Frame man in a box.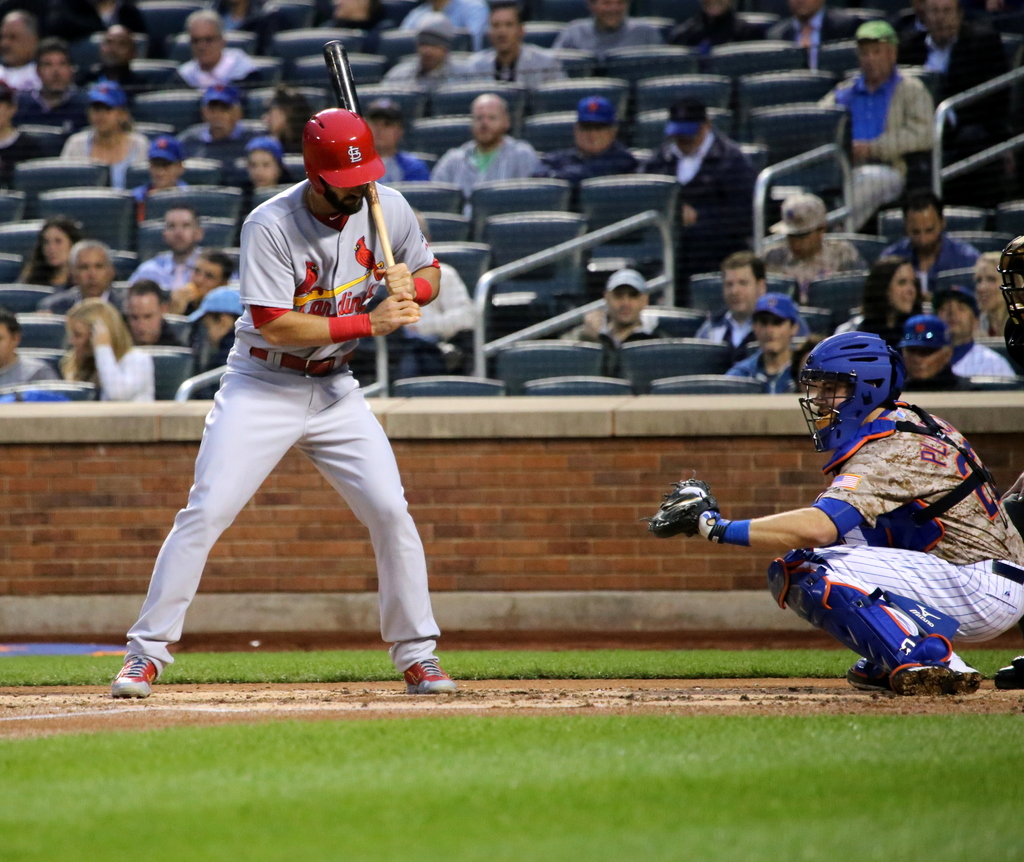
box(570, 262, 659, 362).
